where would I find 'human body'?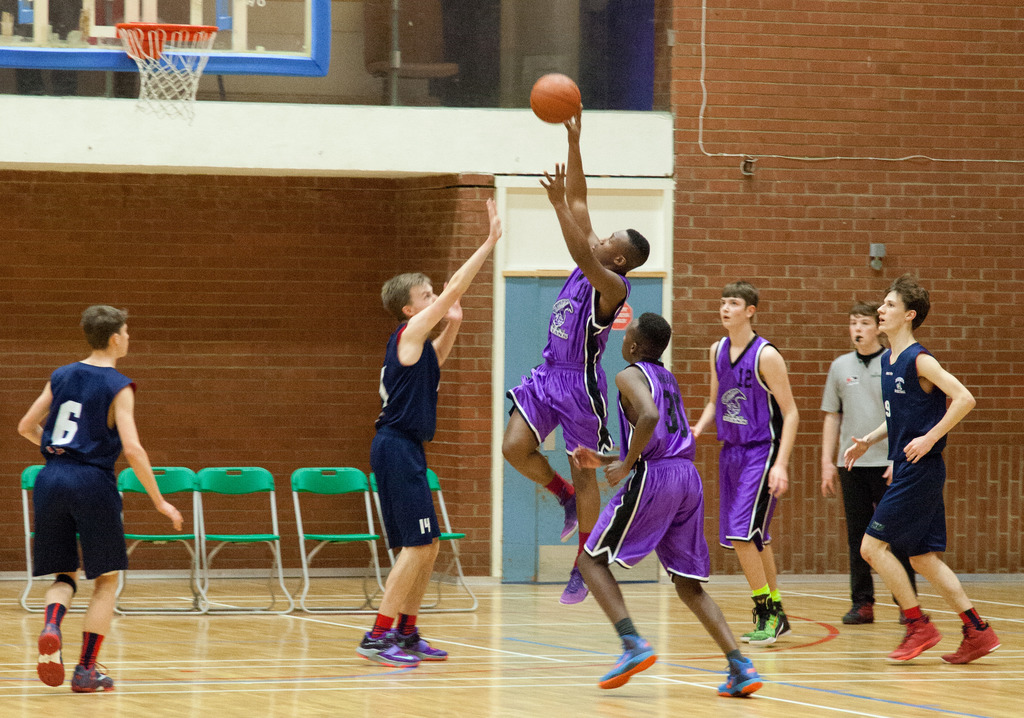
At (left=817, top=339, right=906, bottom=626).
